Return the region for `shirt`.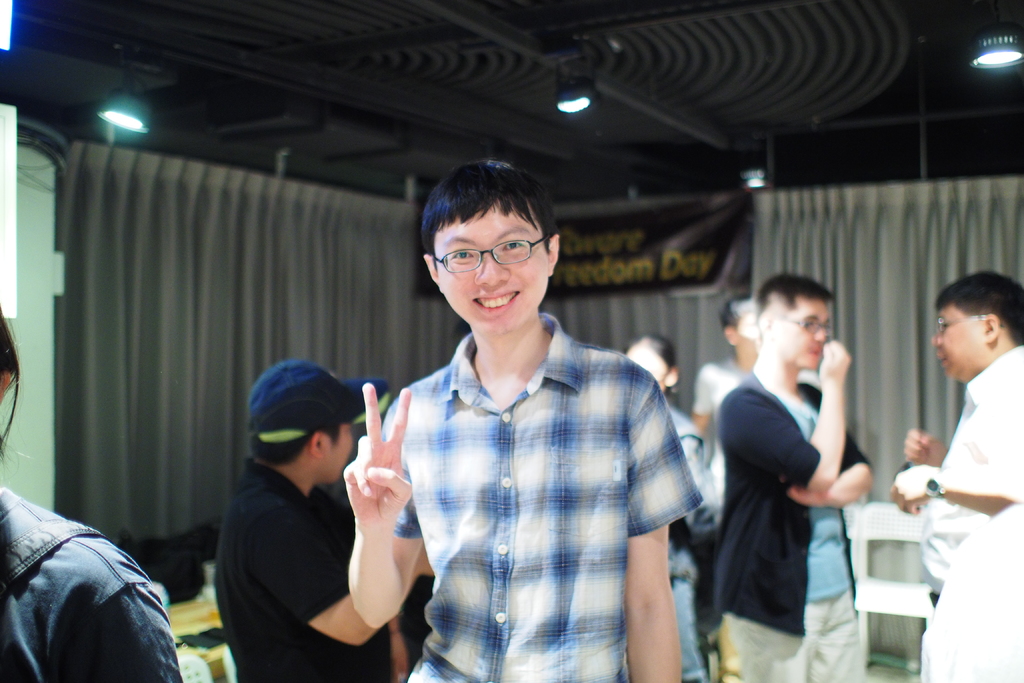
<bbox>915, 347, 1021, 588</bbox>.
